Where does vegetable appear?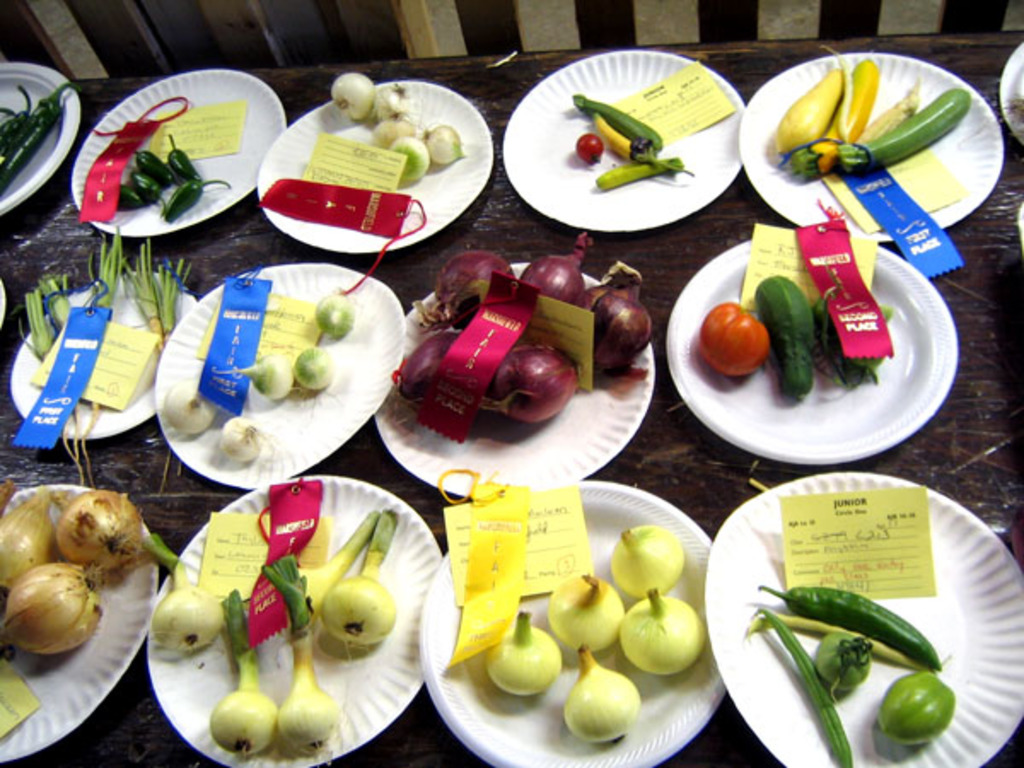
Appears at l=399, t=317, r=495, b=406.
